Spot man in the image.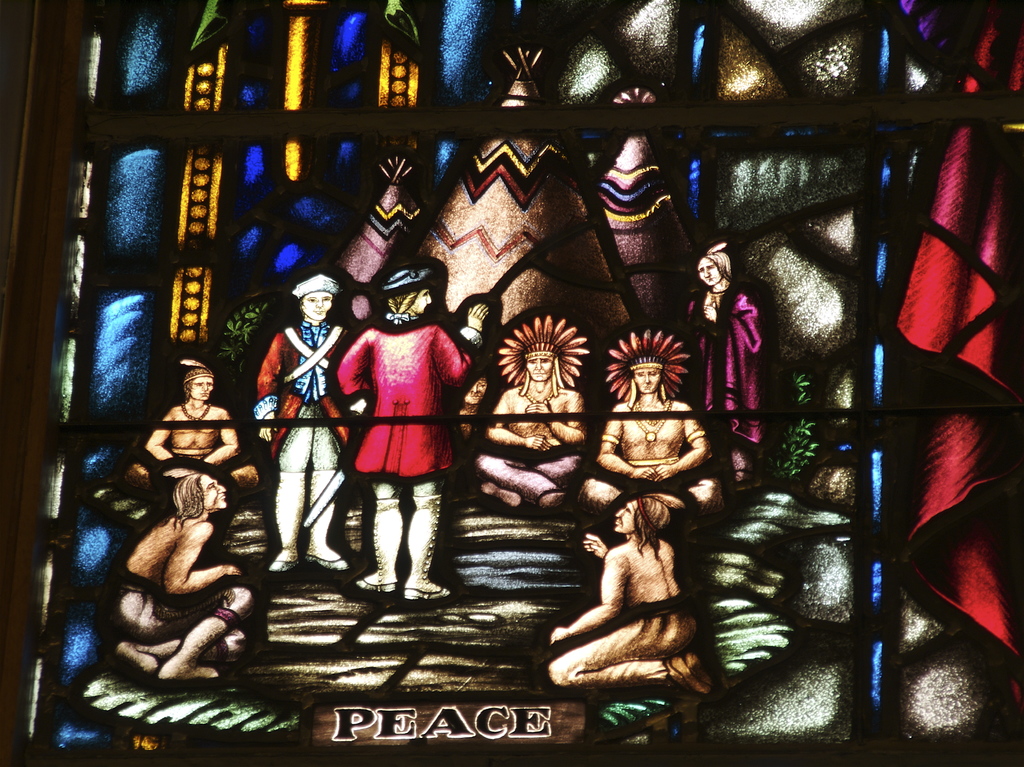
man found at pyautogui.locateOnScreen(540, 493, 717, 697).
